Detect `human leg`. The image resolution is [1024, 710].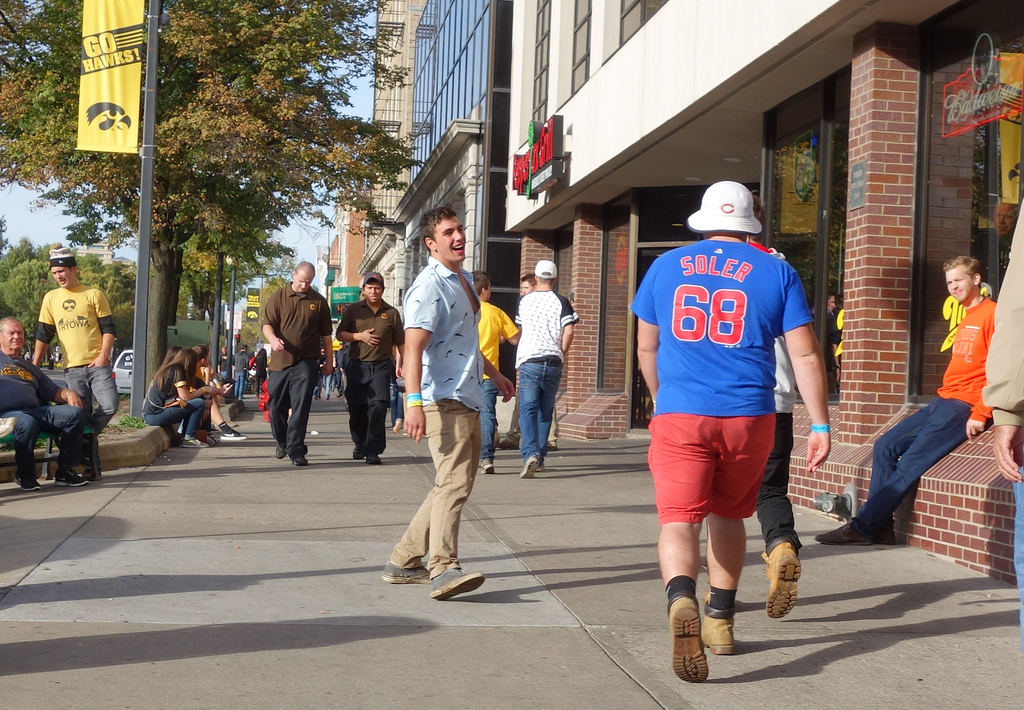
rect(369, 366, 391, 465).
